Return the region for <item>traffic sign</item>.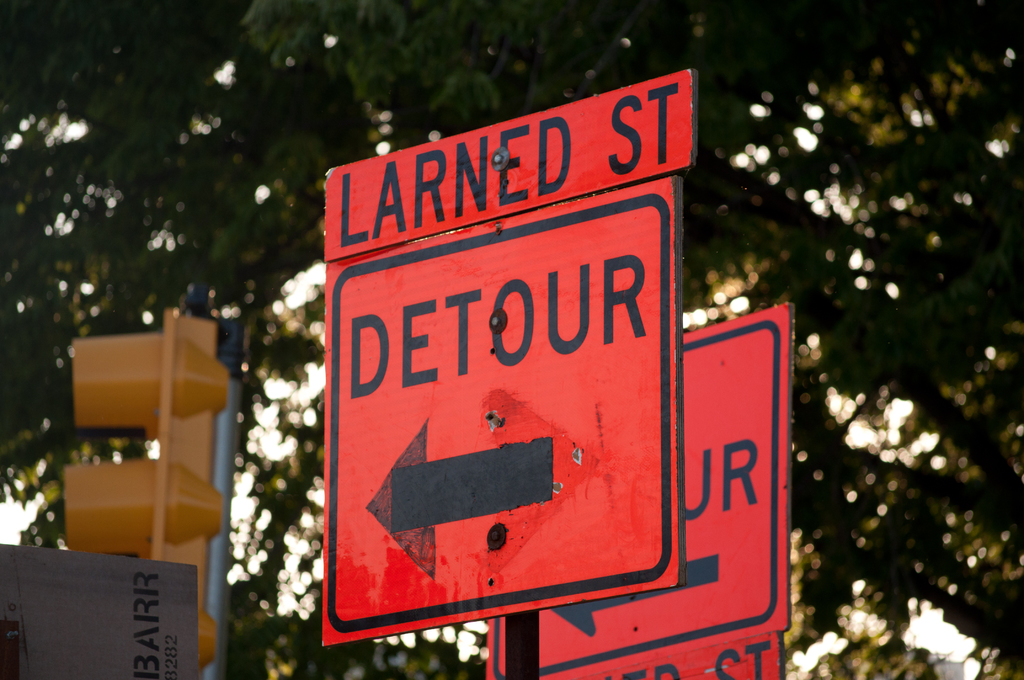
x1=321, y1=72, x2=698, y2=264.
